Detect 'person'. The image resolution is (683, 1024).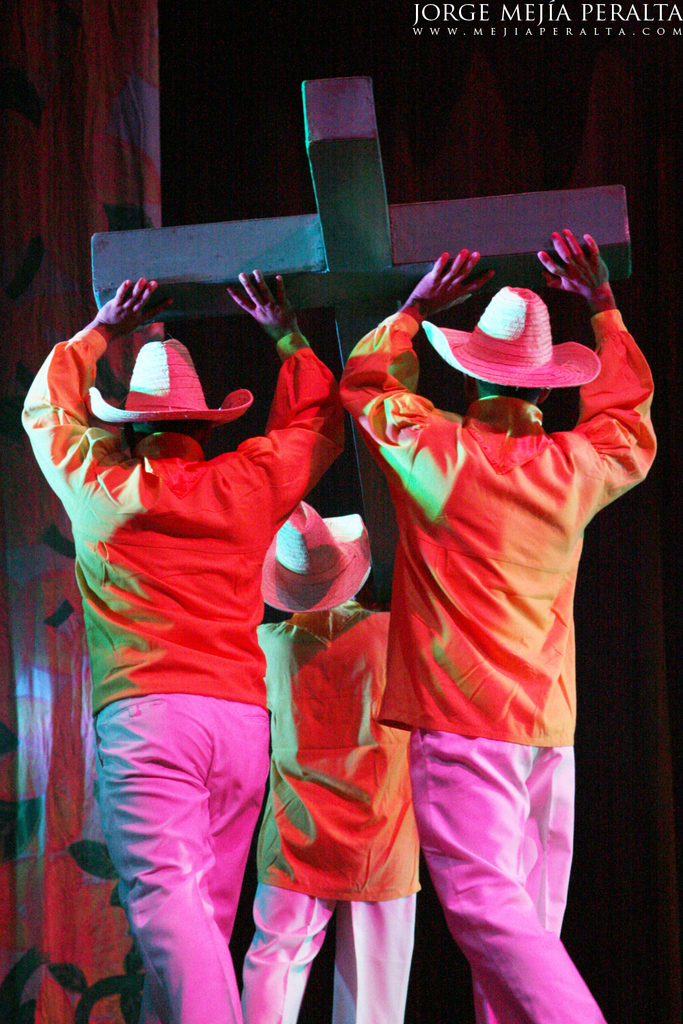
(18,265,349,1023).
